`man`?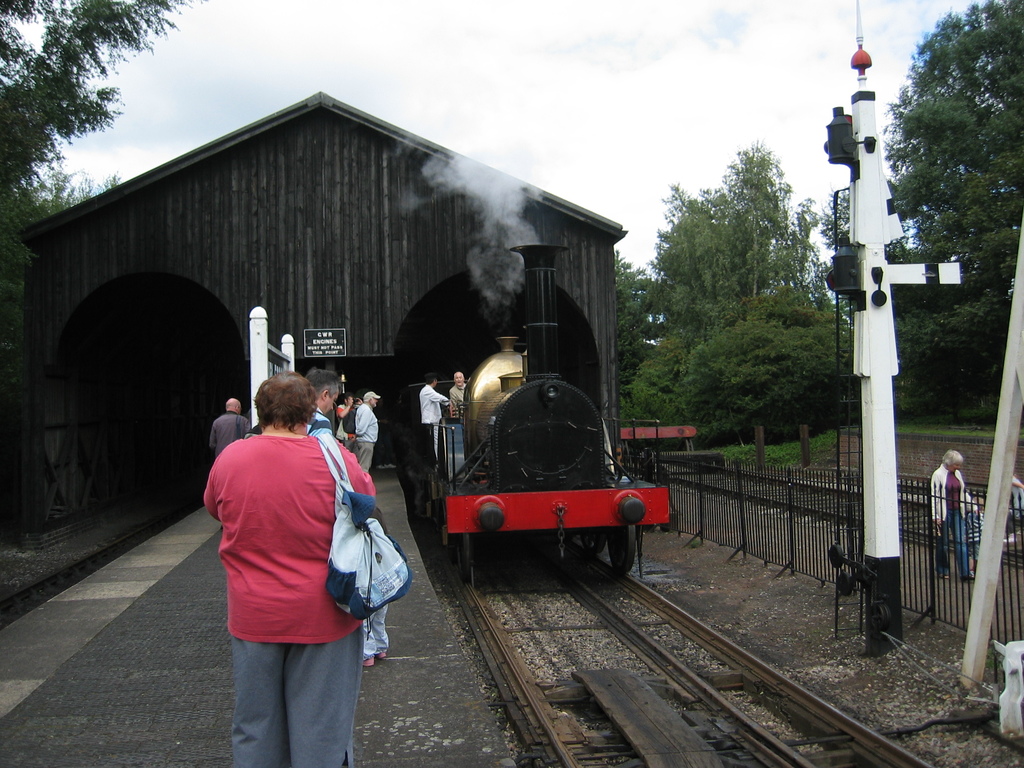
[left=355, top=389, right=378, bottom=466]
